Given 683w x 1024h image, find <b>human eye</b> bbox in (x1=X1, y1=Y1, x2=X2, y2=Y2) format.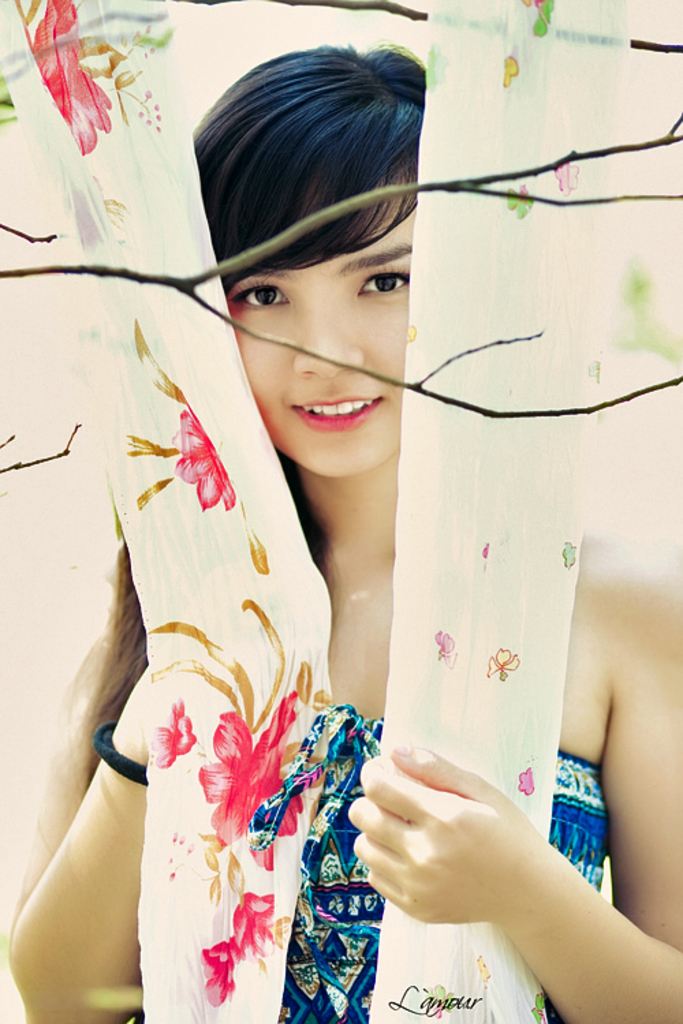
(x1=229, y1=280, x2=295, y2=318).
